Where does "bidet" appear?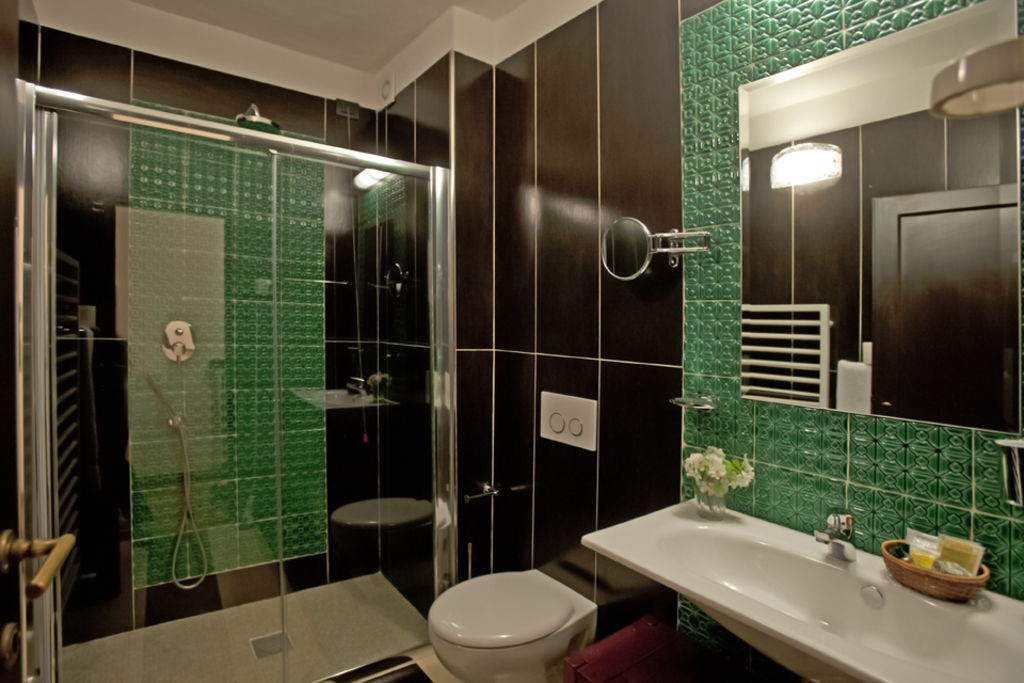
Appears at l=423, t=569, r=580, b=682.
